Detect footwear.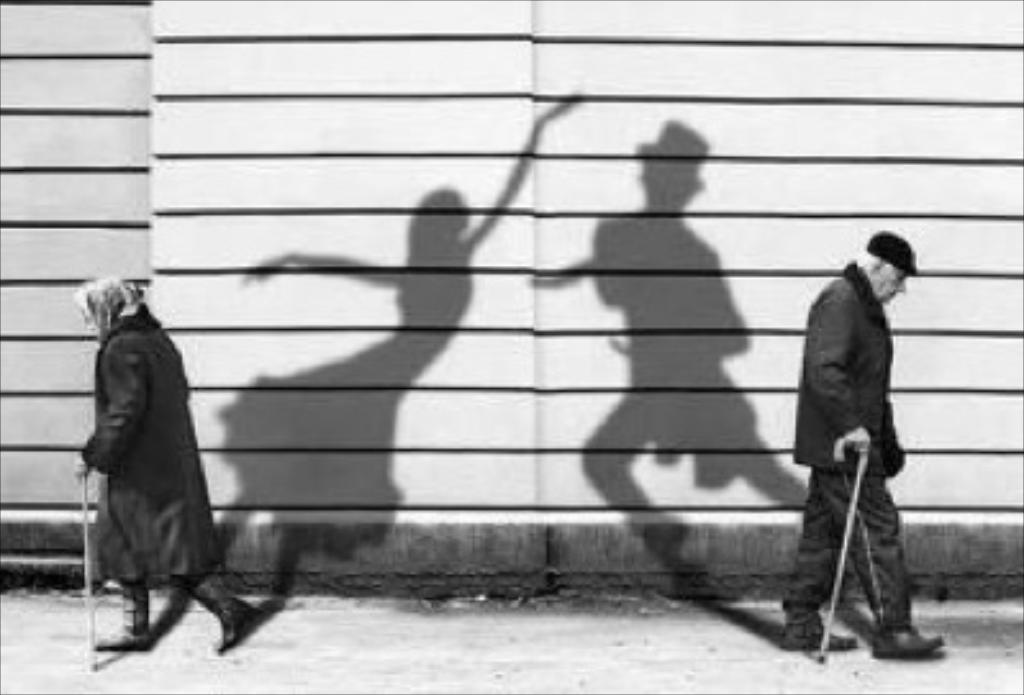
Detected at left=775, top=623, right=870, bottom=649.
